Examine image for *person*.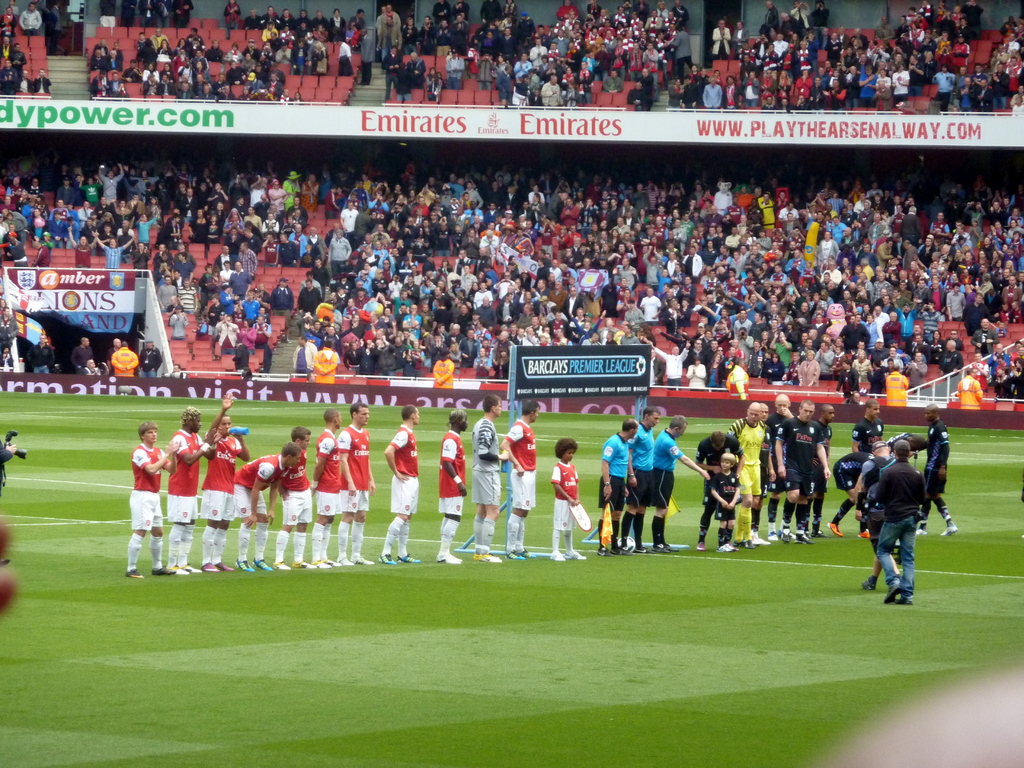
Examination result: <bbox>83, 362, 101, 381</bbox>.
